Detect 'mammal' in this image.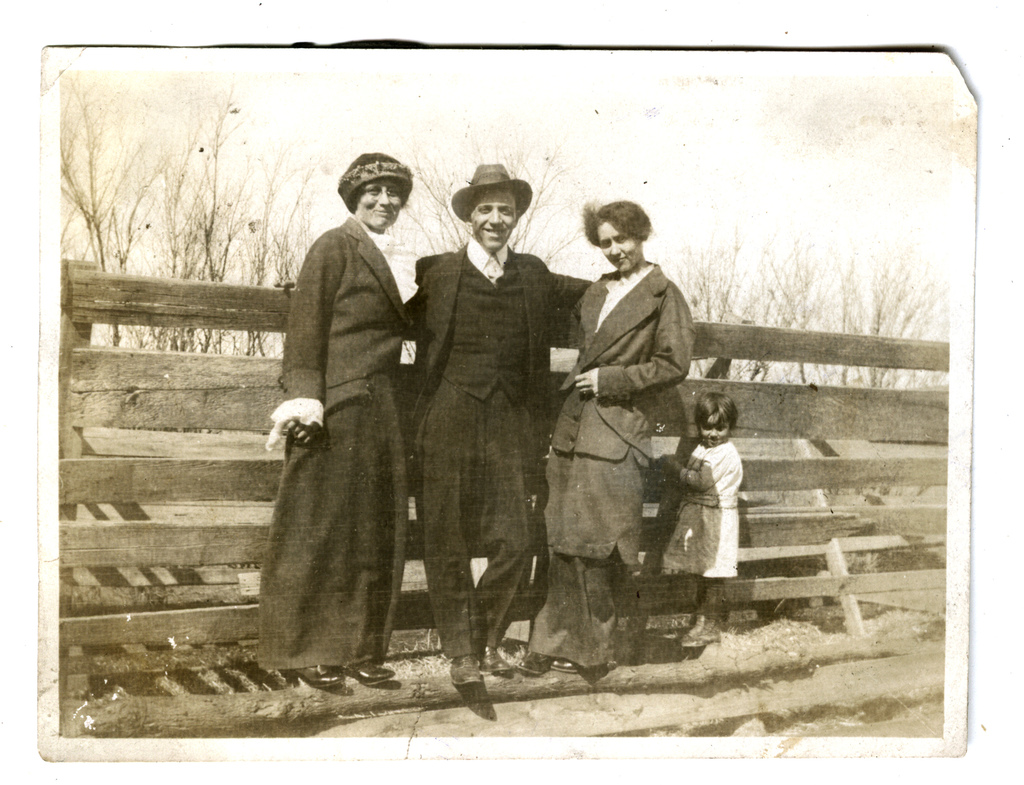
Detection: detection(250, 155, 438, 676).
